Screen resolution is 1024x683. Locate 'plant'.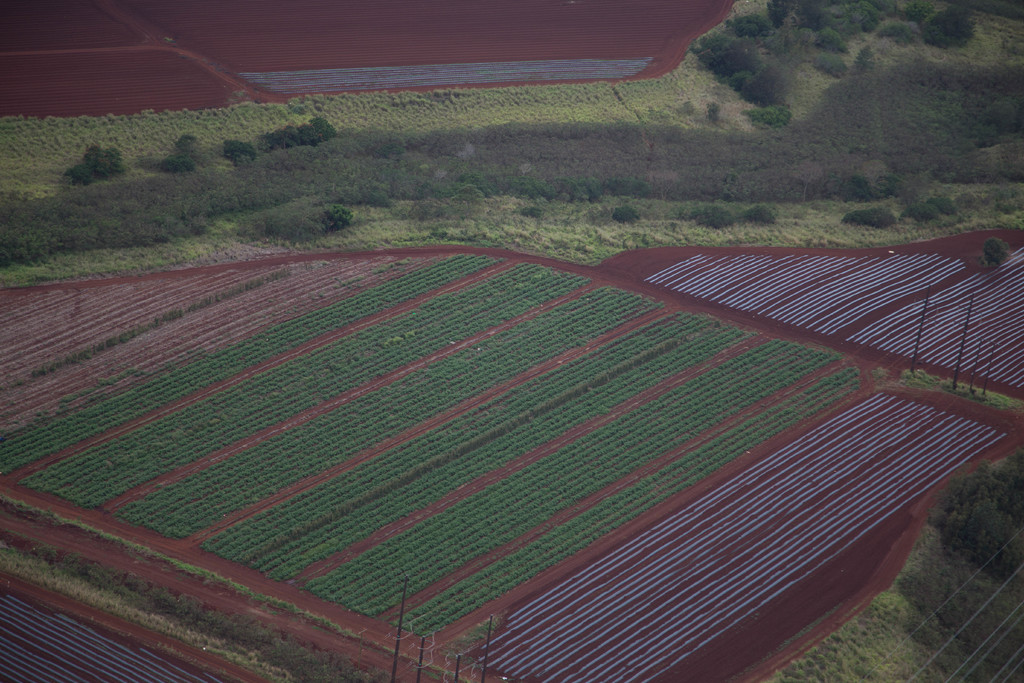
921, 198, 961, 223.
